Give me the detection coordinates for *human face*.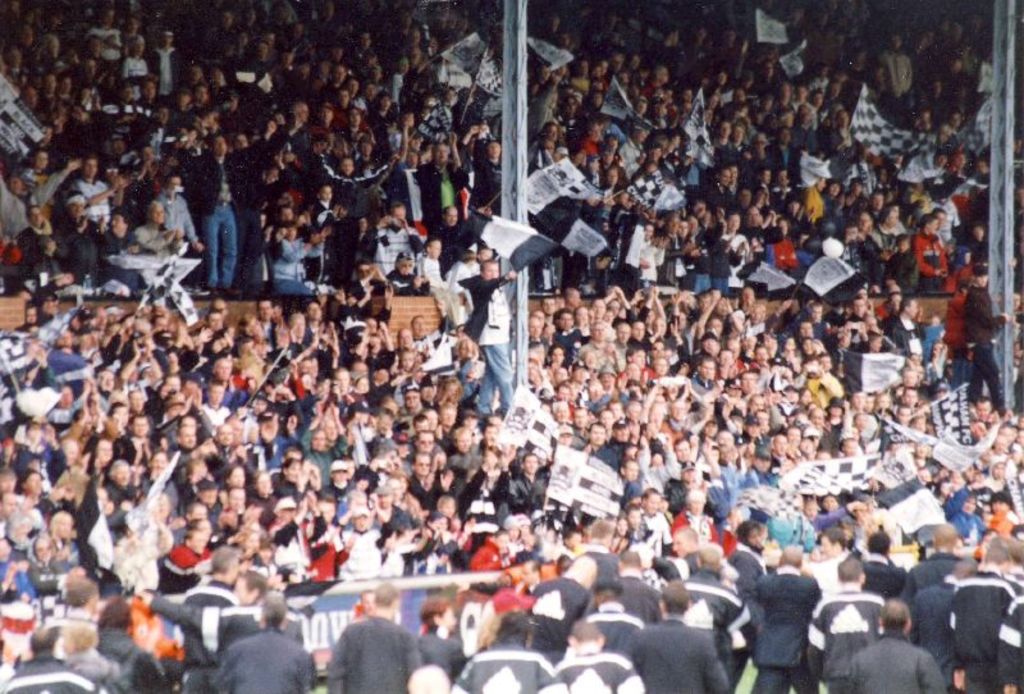
box=[138, 366, 151, 384].
